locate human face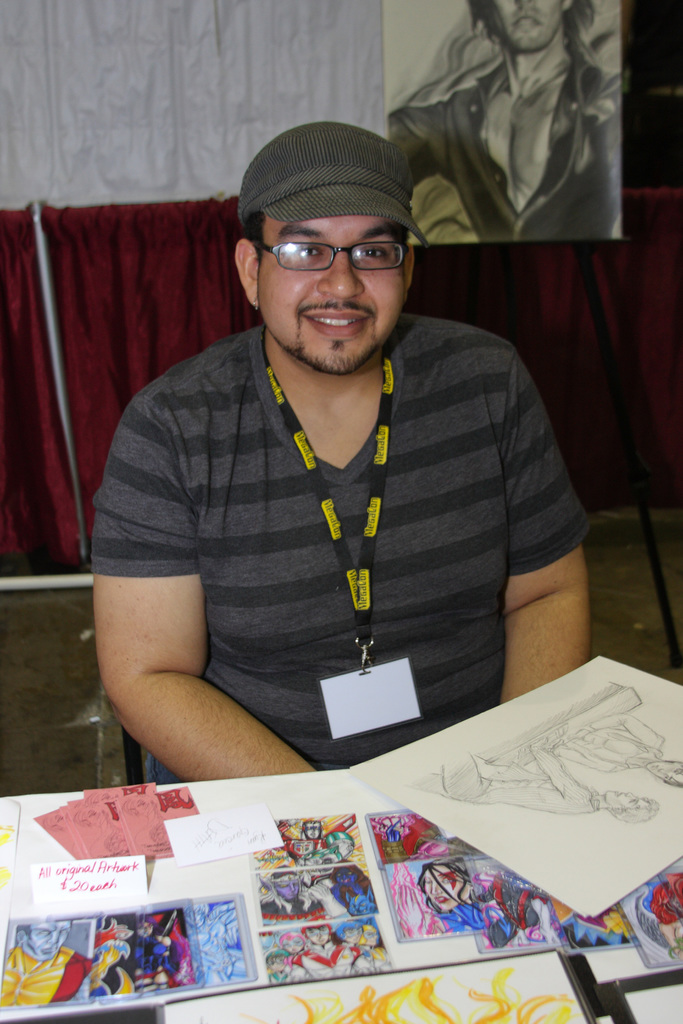
{"x1": 247, "y1": 207, "x2": 419, "y2": 364}
